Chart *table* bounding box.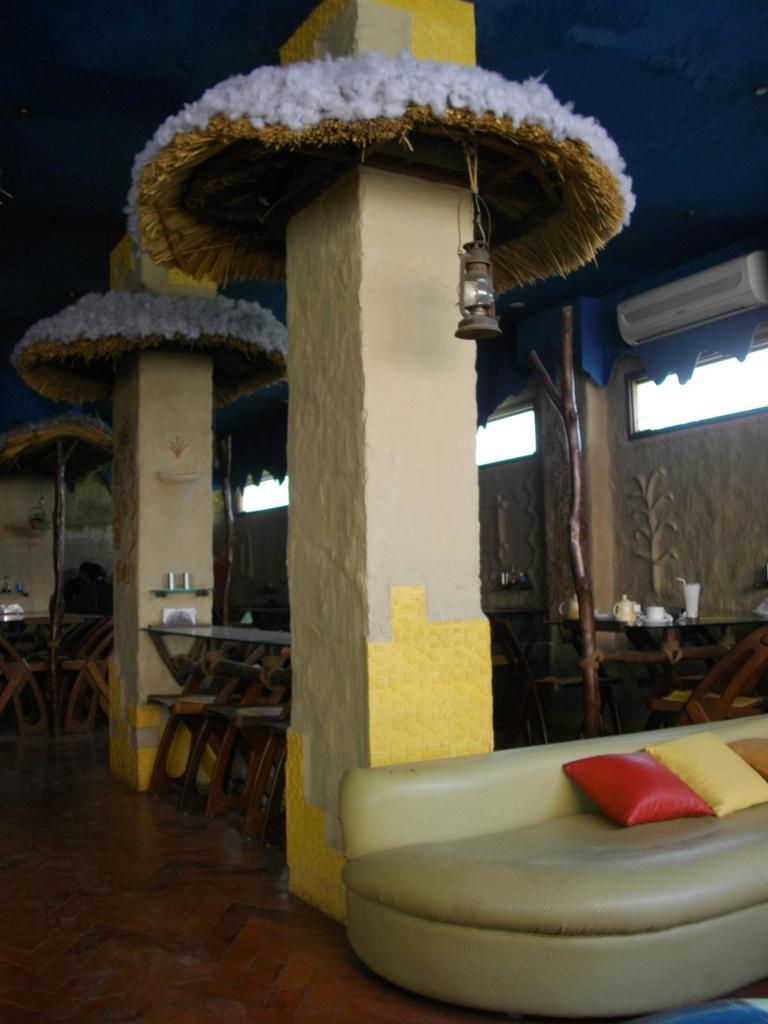
Charted: x1=538, y1=606, x2=759, y2=735.
